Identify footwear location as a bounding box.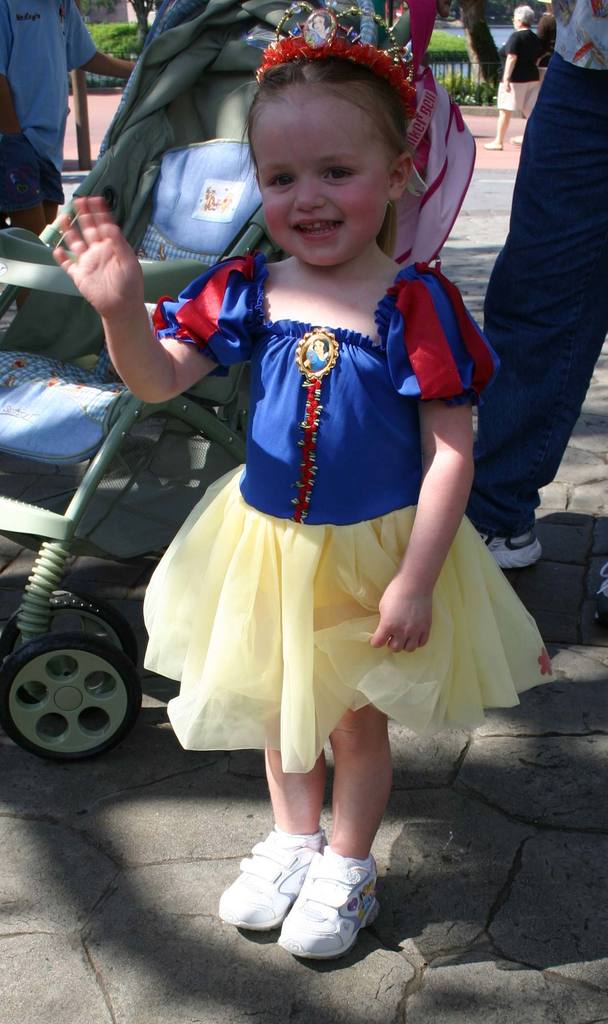
477, 529, 540, 575.
